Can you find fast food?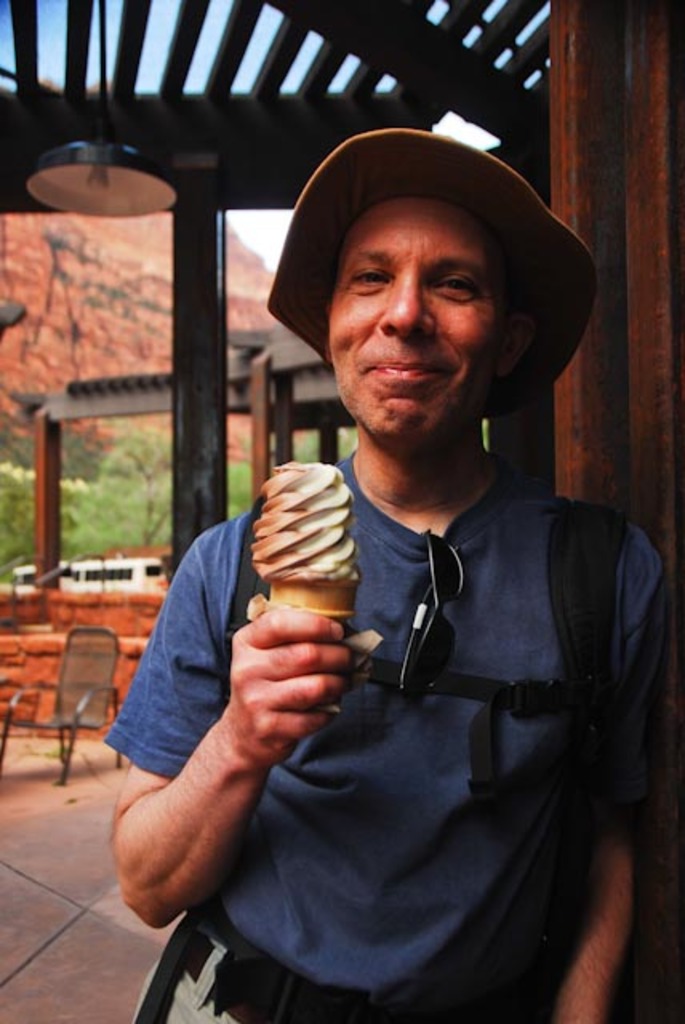
Yes, bounding box: (234,440,368,656).
